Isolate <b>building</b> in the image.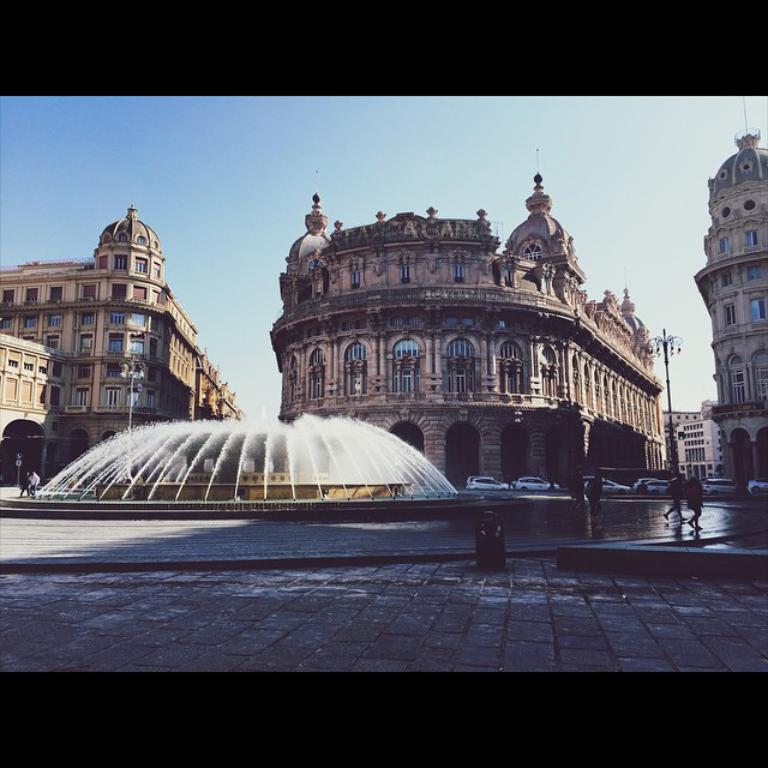
Isolated region: <bbox>270, 193, 666, 484</bbox>.
